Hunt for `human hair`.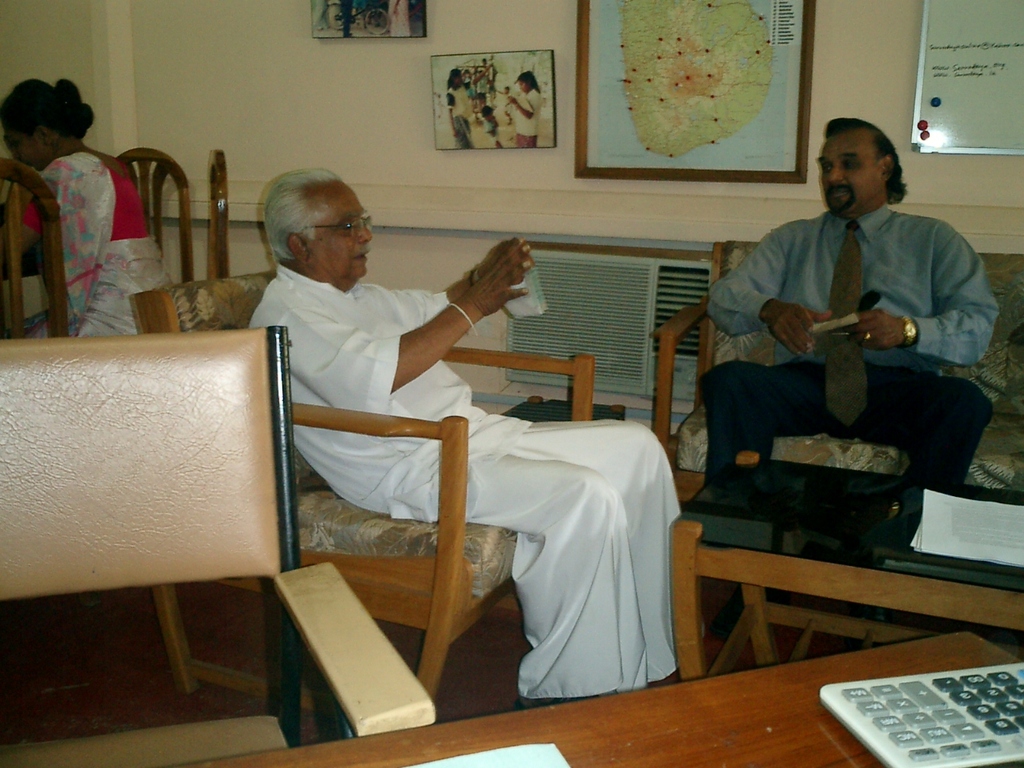
Hunted down at bbox=[825, 118, 903, 198].
